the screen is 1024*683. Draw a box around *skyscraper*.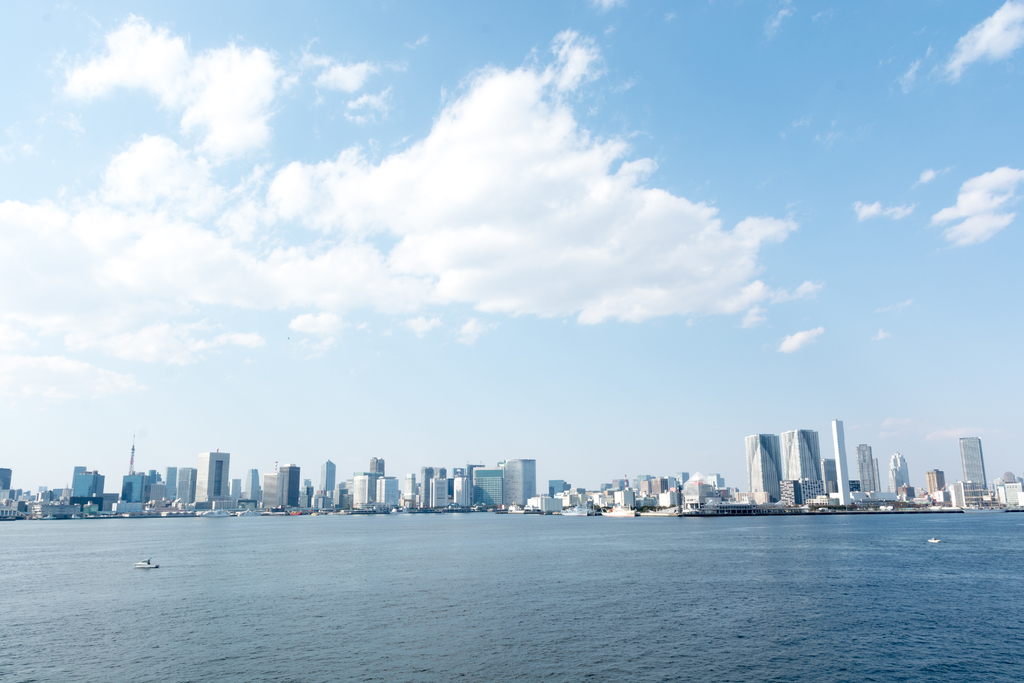
locate(76, 466, 104, 506).
